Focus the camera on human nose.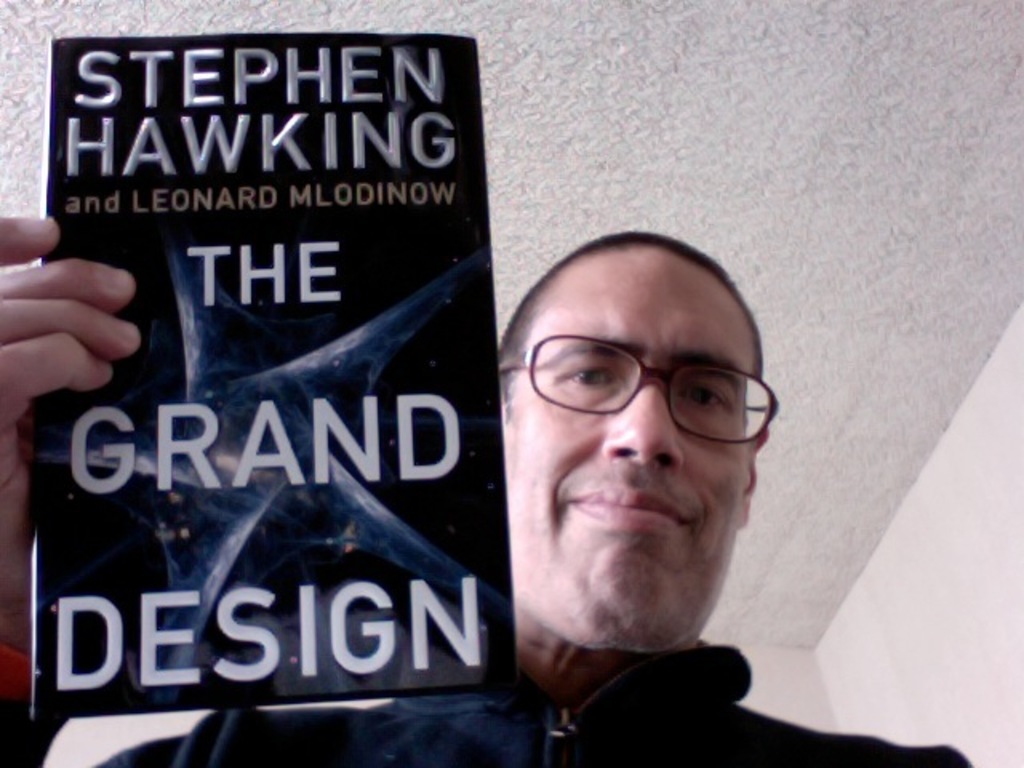
Focus region: left=600, top=358, right=680, bottom=475.
